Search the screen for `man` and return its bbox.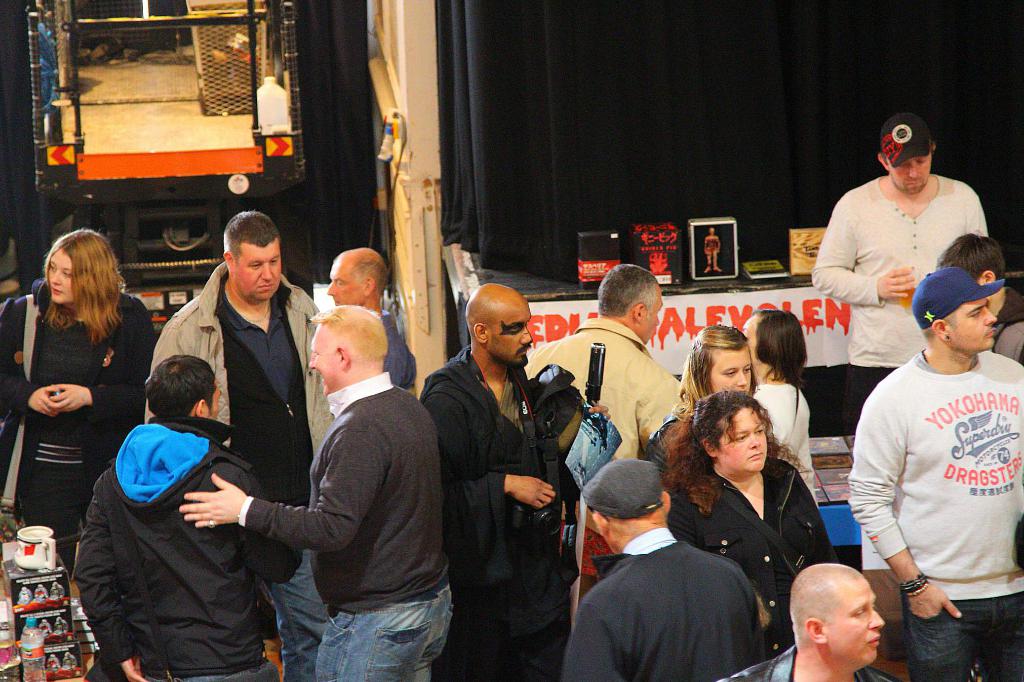
Found: BBox(849, 264, 1023, 681).
